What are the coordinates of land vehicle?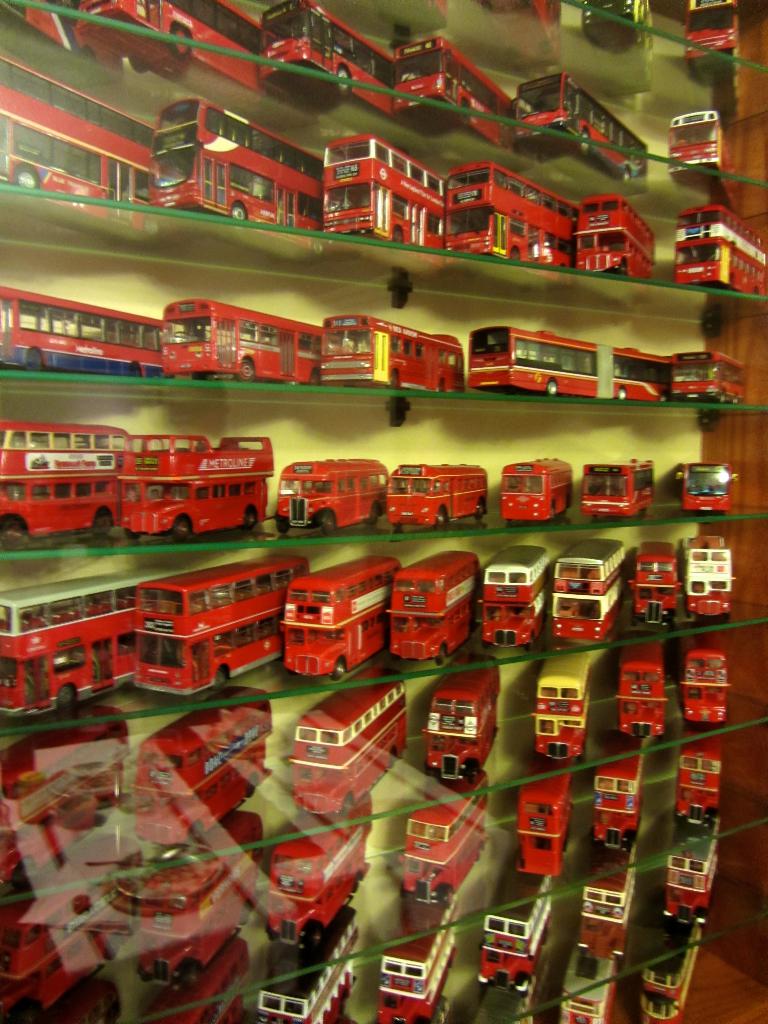
499:452:569:518.
